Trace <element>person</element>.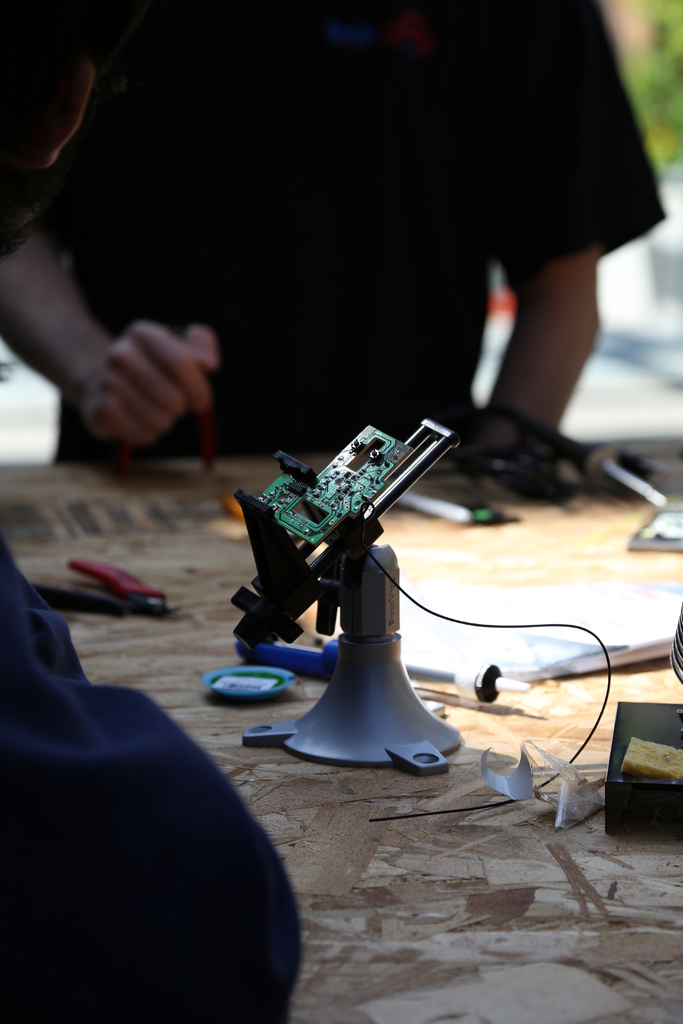
Traced to bbox(0, 0, 671, 453).
